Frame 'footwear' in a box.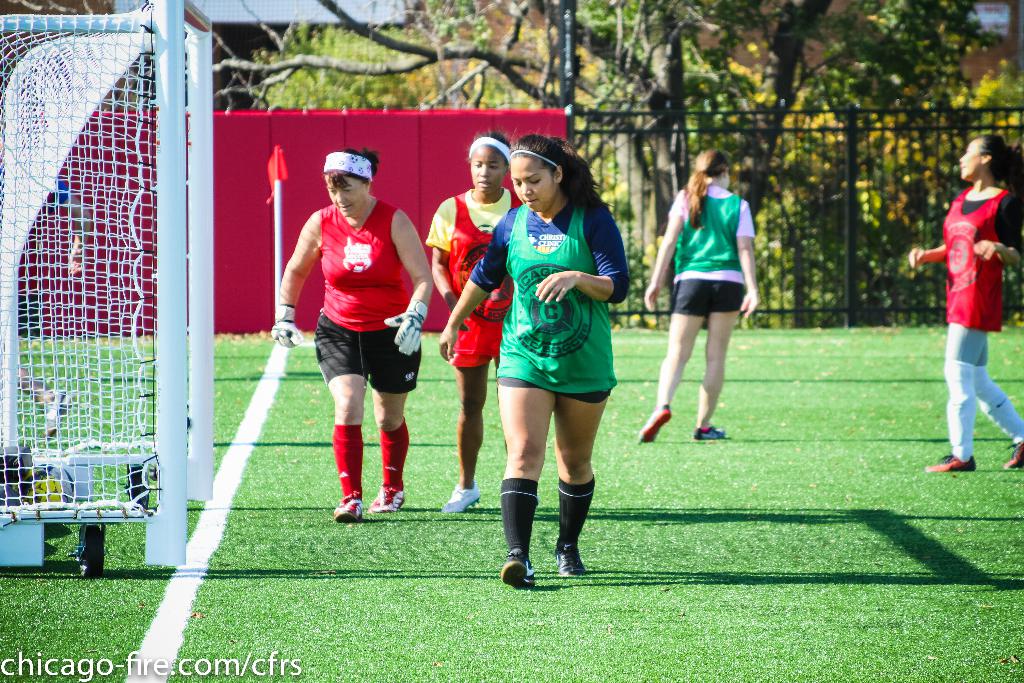
<bbox>369, 486, 406, 509</bbox>.
